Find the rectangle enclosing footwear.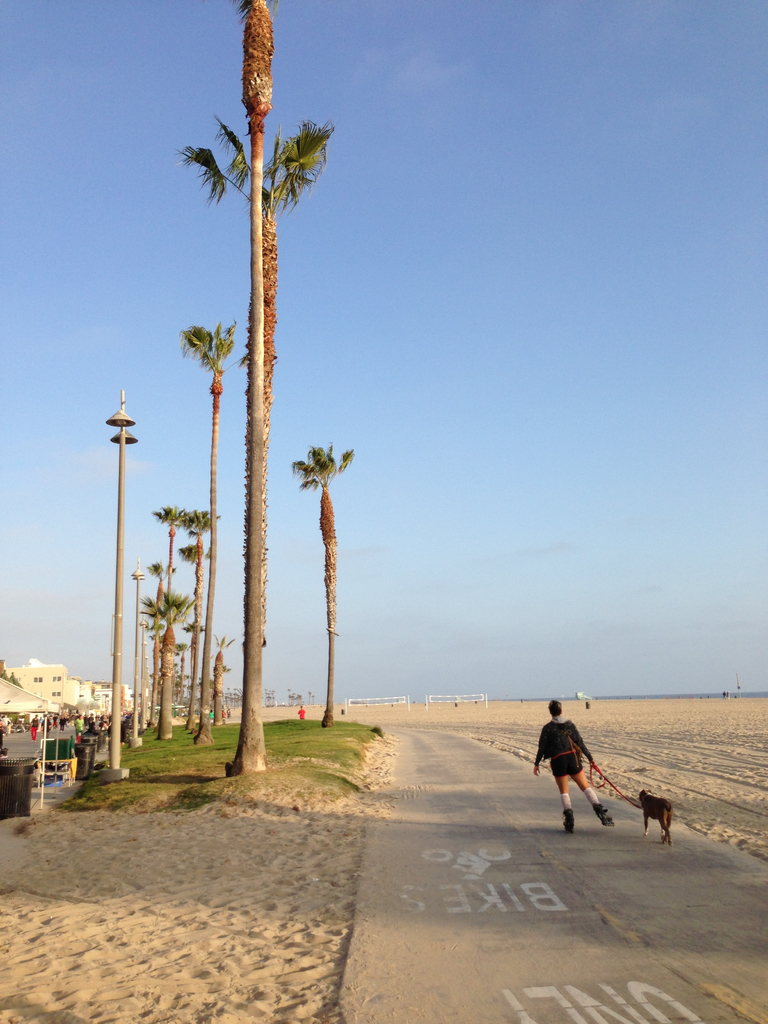
region(601, 804, 623, 834).
